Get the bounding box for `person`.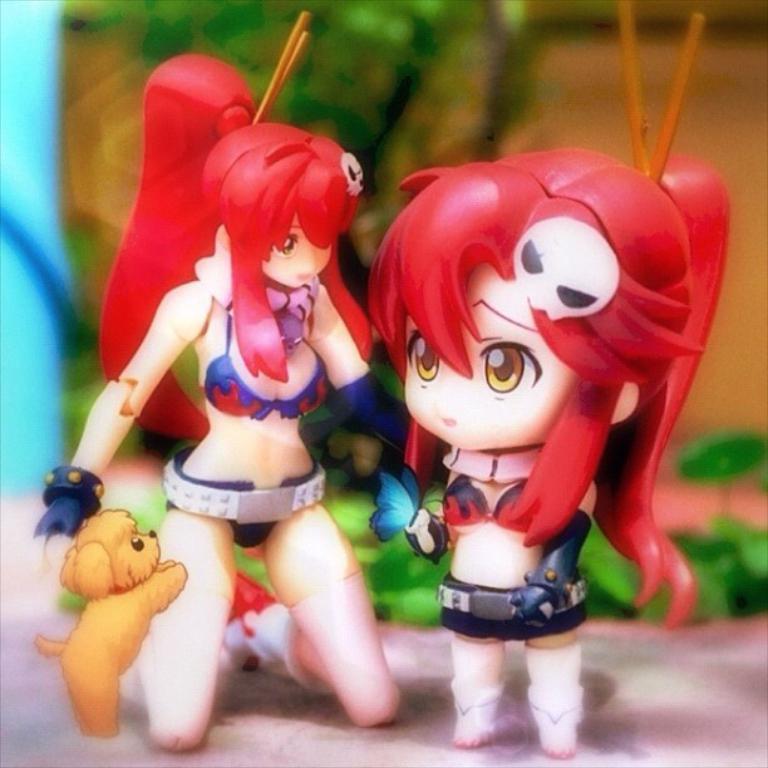
356,117,714,674.
